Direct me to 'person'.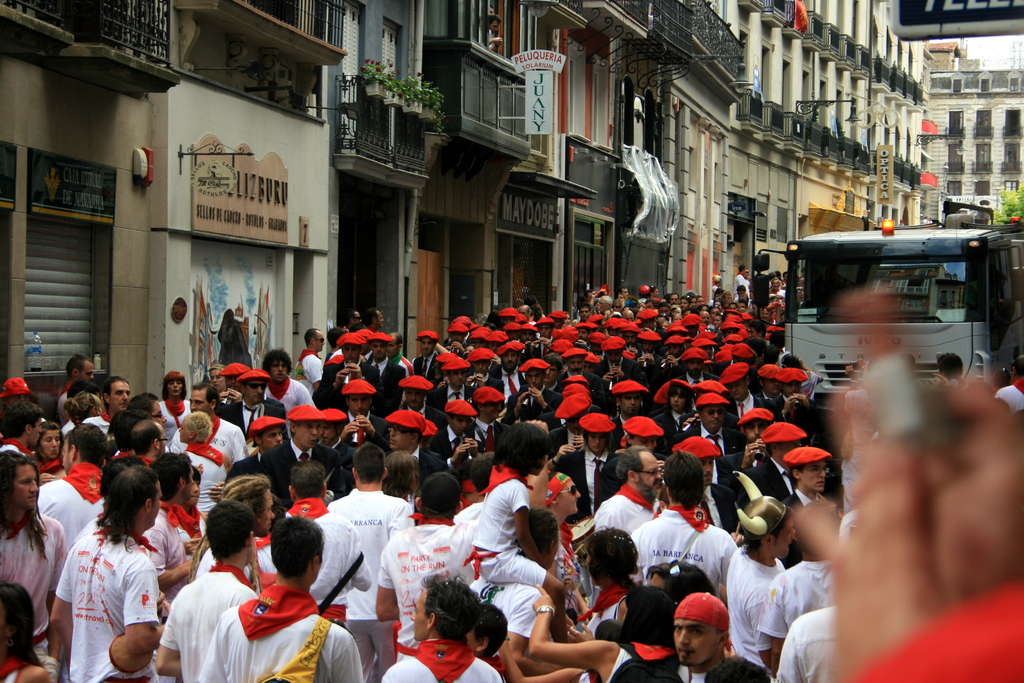
Direction: (600, 418, 668, 497).
